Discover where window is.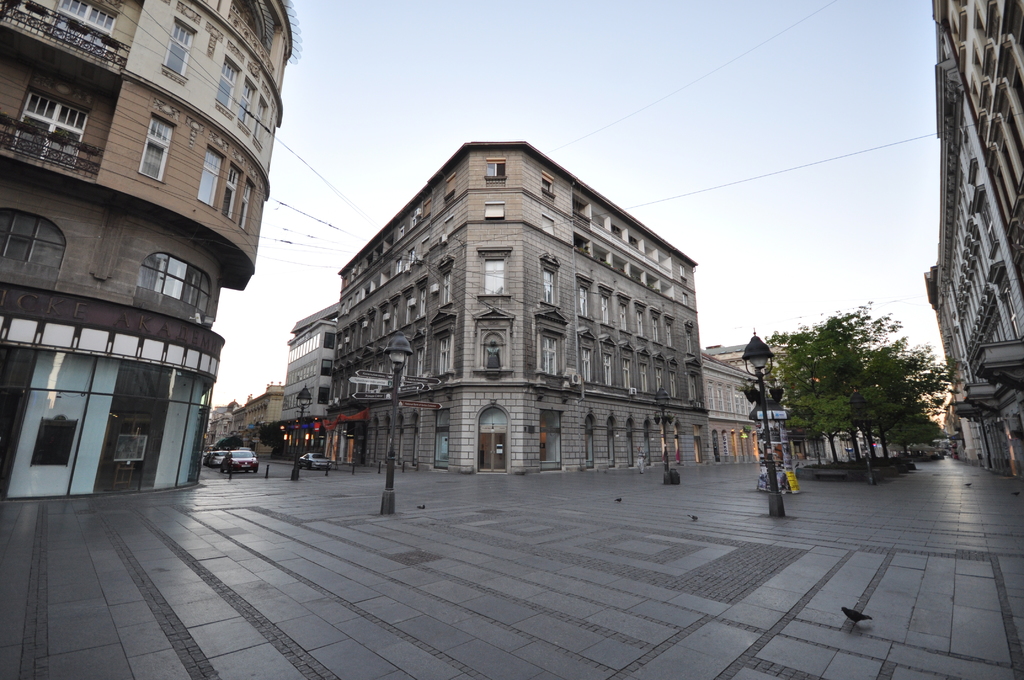
Discovered at 134, 248, 208, 316.
